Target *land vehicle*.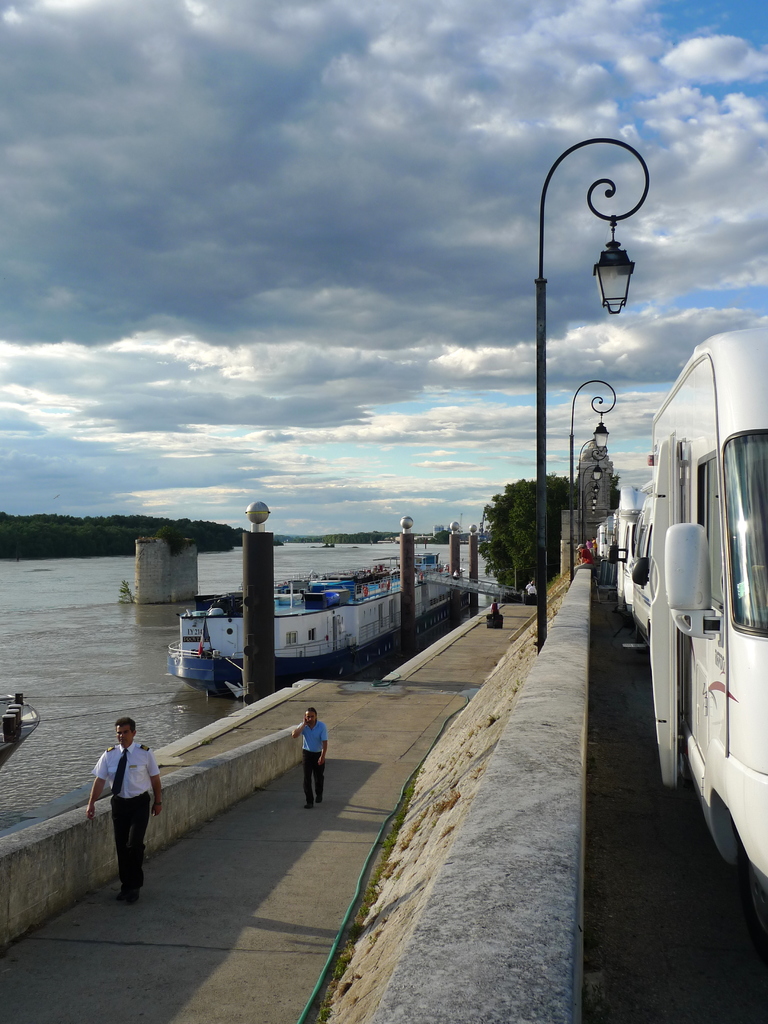
Target region: (644,324,767,954).
